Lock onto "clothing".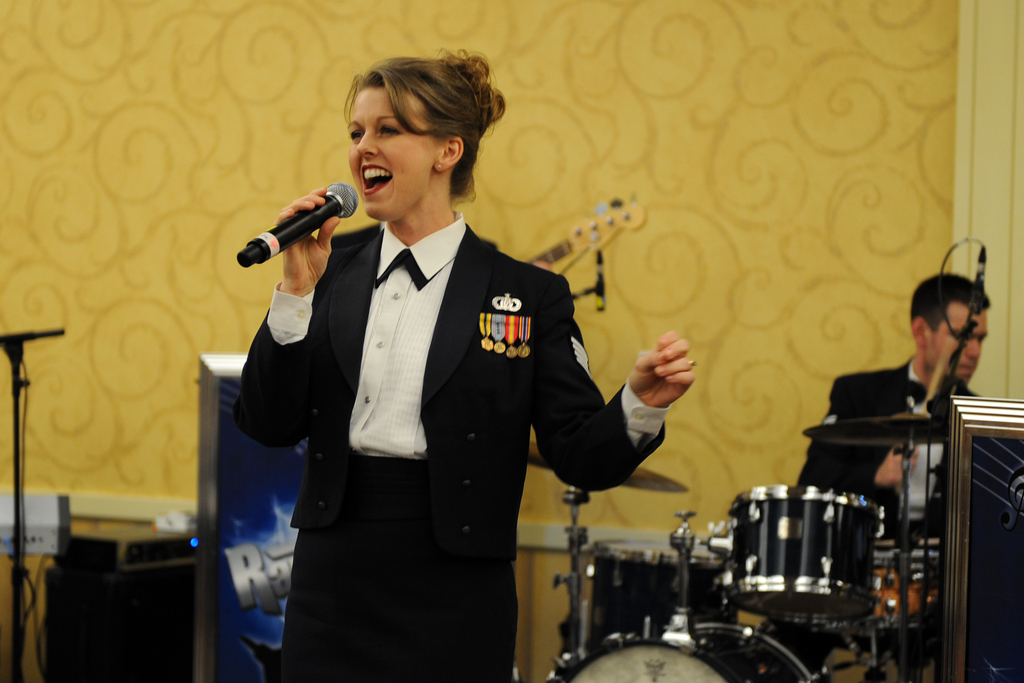
Locked: box(795, 357, 1023, 546).
